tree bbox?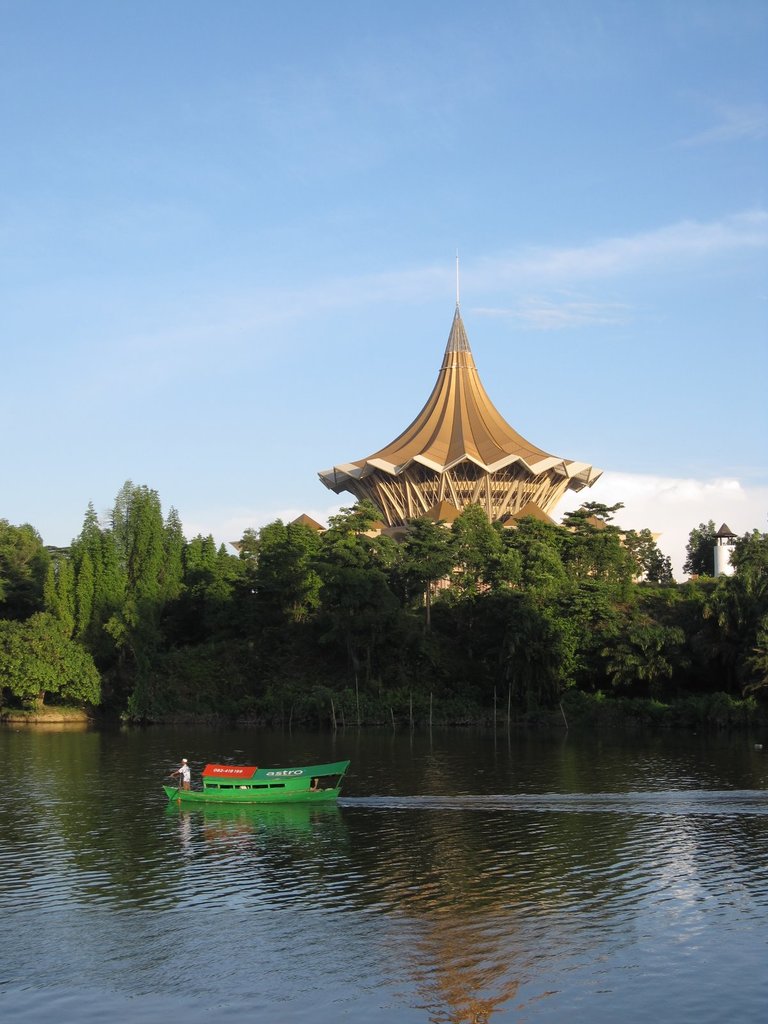
l=675, t=507, r=758, b=589
